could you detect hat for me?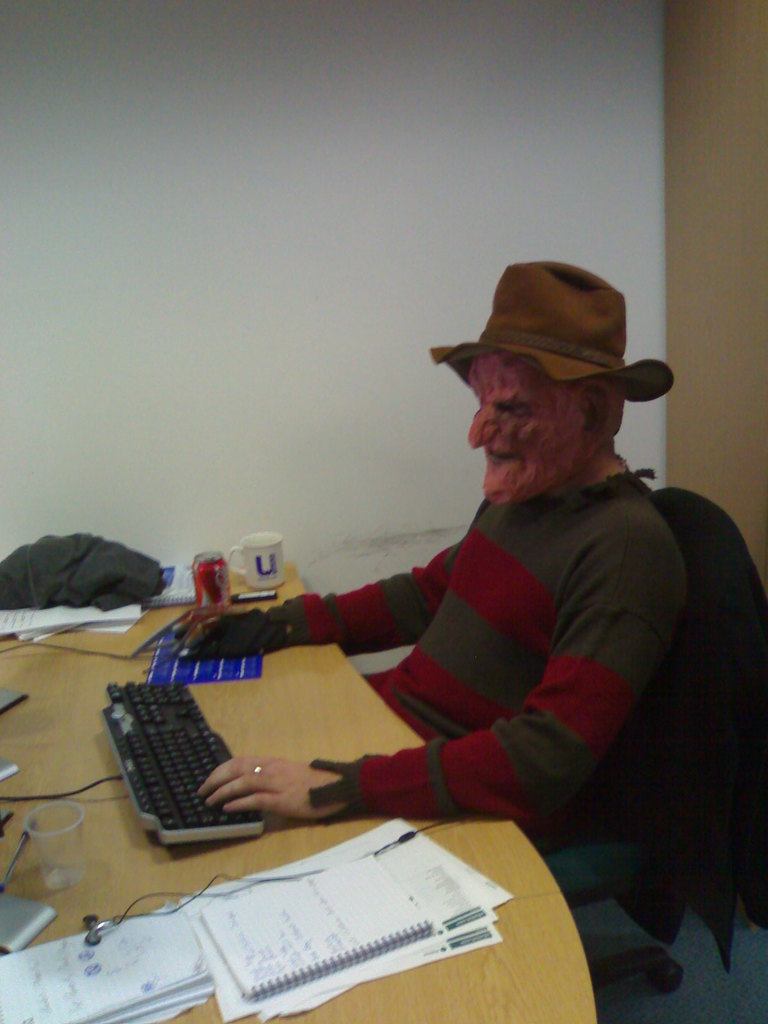
Detection result: locate(429, 260, 680, 402).
